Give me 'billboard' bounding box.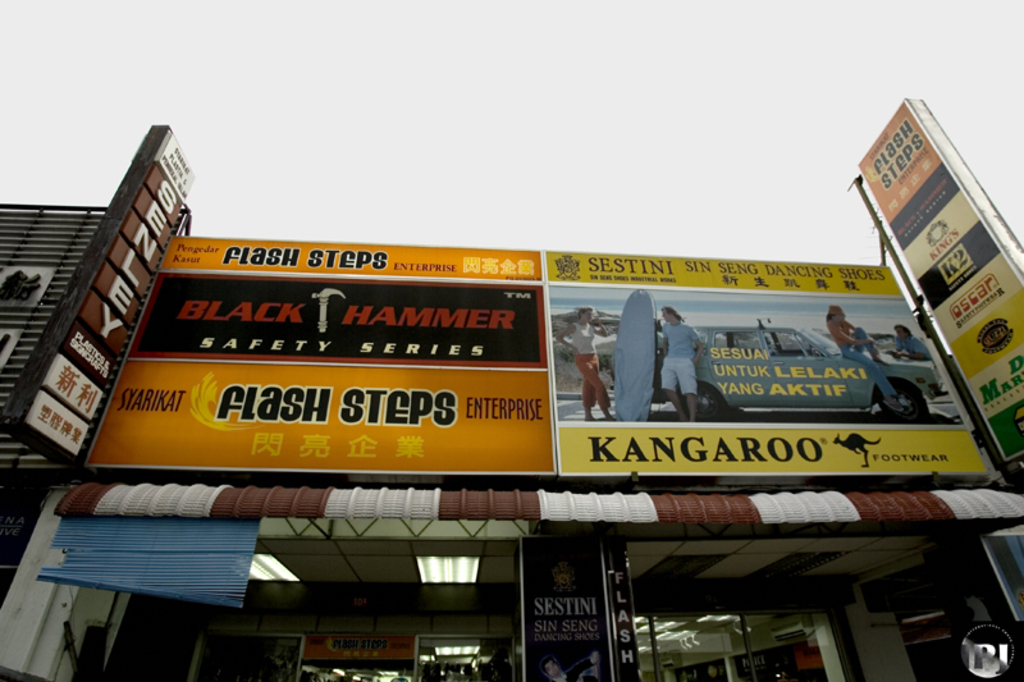
BBox(855, 97, 1023, 466).
